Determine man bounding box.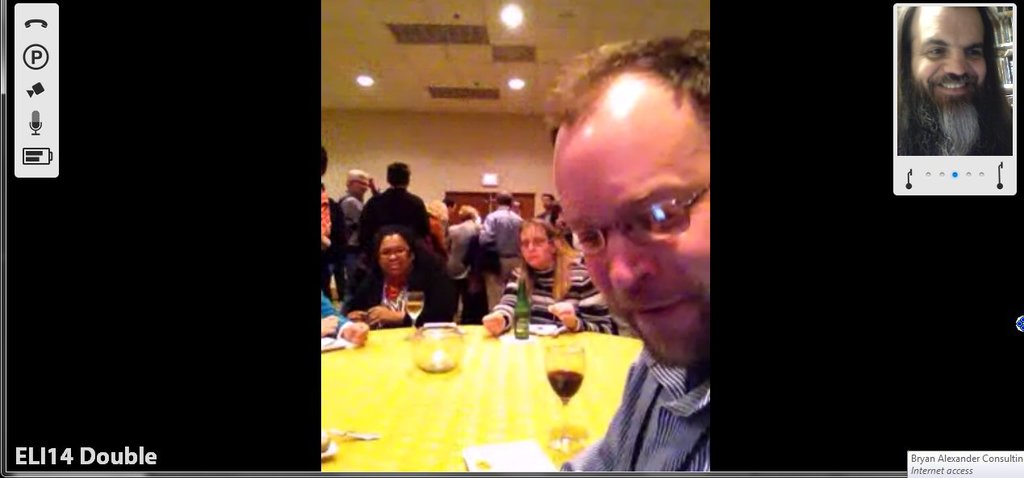
Determined: region(352, 211, 473, 335).
